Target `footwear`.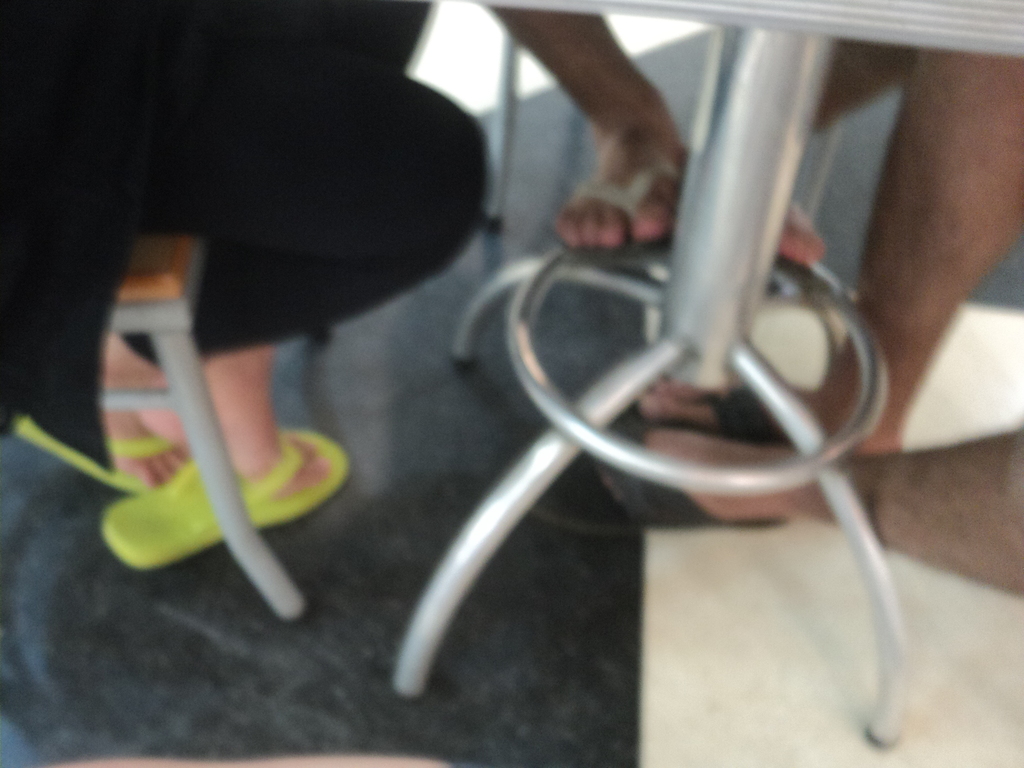
Target region: 99 424 344 573.
